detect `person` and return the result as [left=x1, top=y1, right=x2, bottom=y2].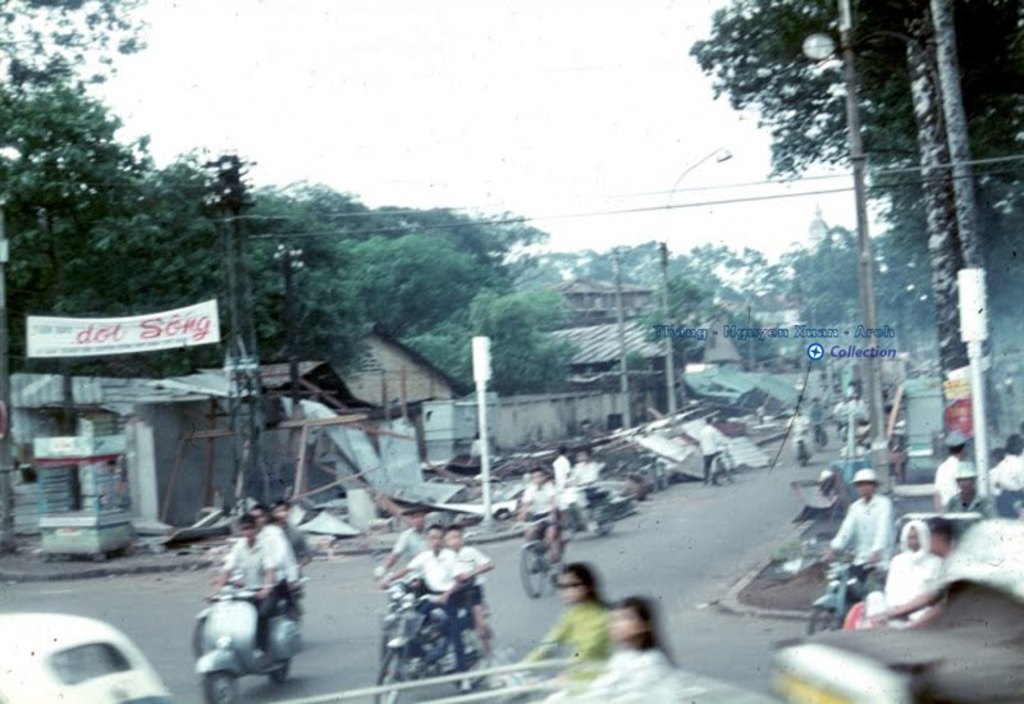
[left=991, top=430, right=1023, bottom=521].
